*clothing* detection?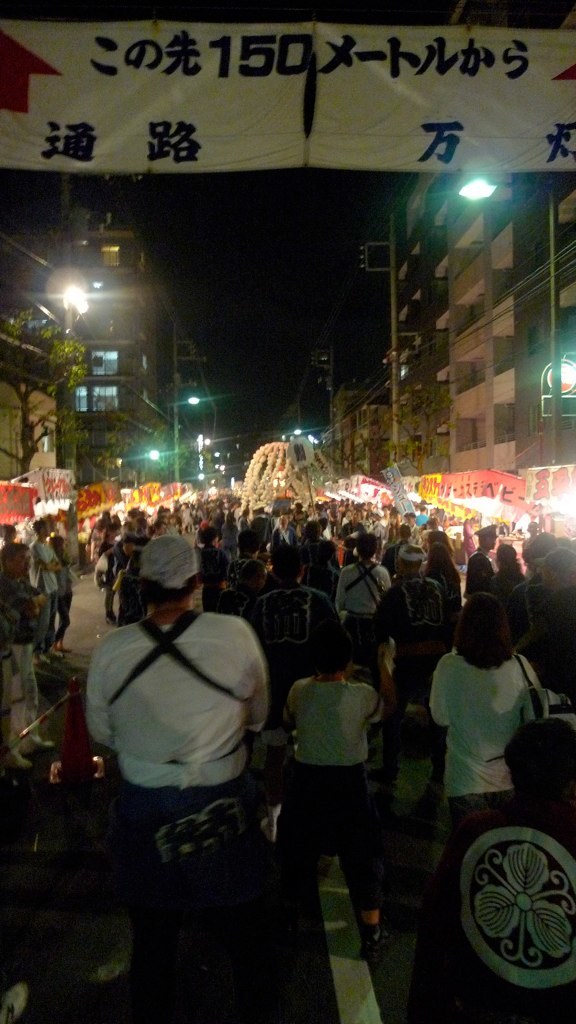
x1=21, y1=532, x2=59, y2=663
